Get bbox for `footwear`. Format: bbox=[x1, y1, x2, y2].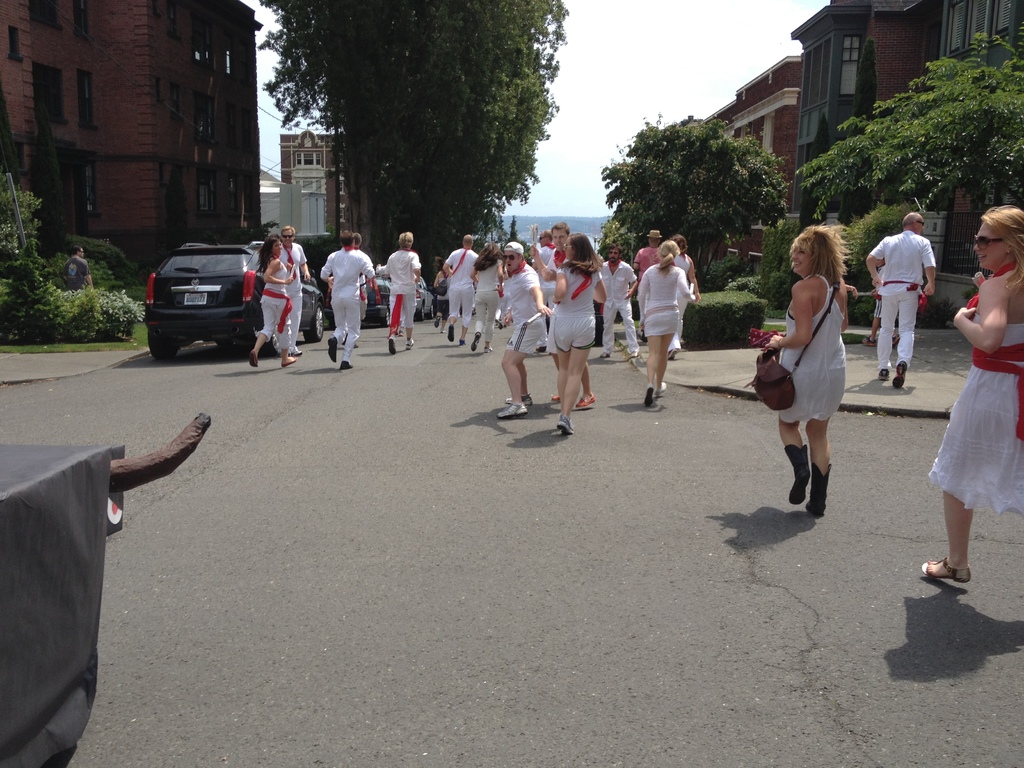
bbox=[339, 360, 356, 371].
